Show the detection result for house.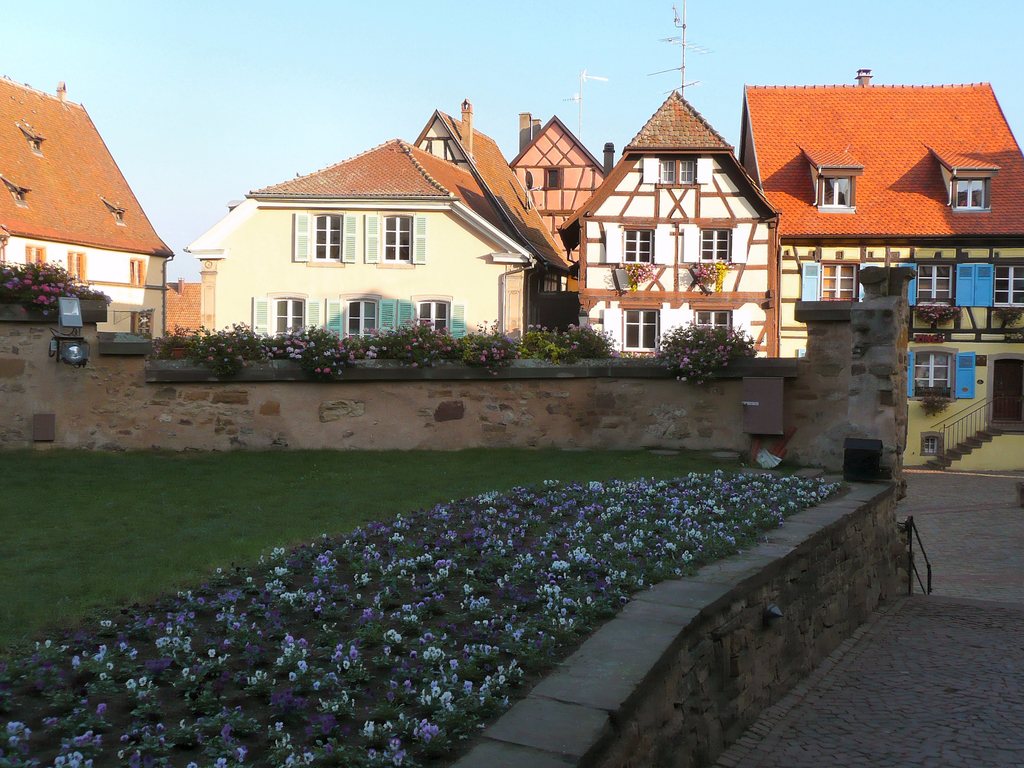
[x1=0, y1=82, x2=179, y2=346].
